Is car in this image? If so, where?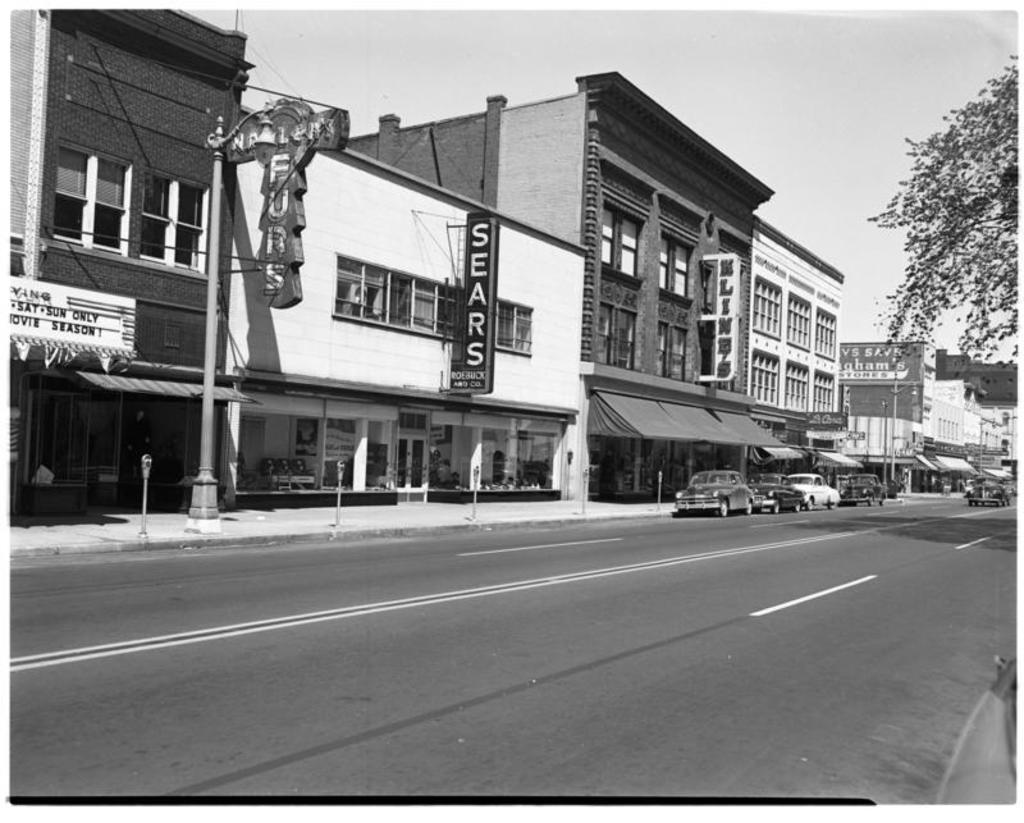
Yes, at <region>675, 468, 753, 518</region>.
